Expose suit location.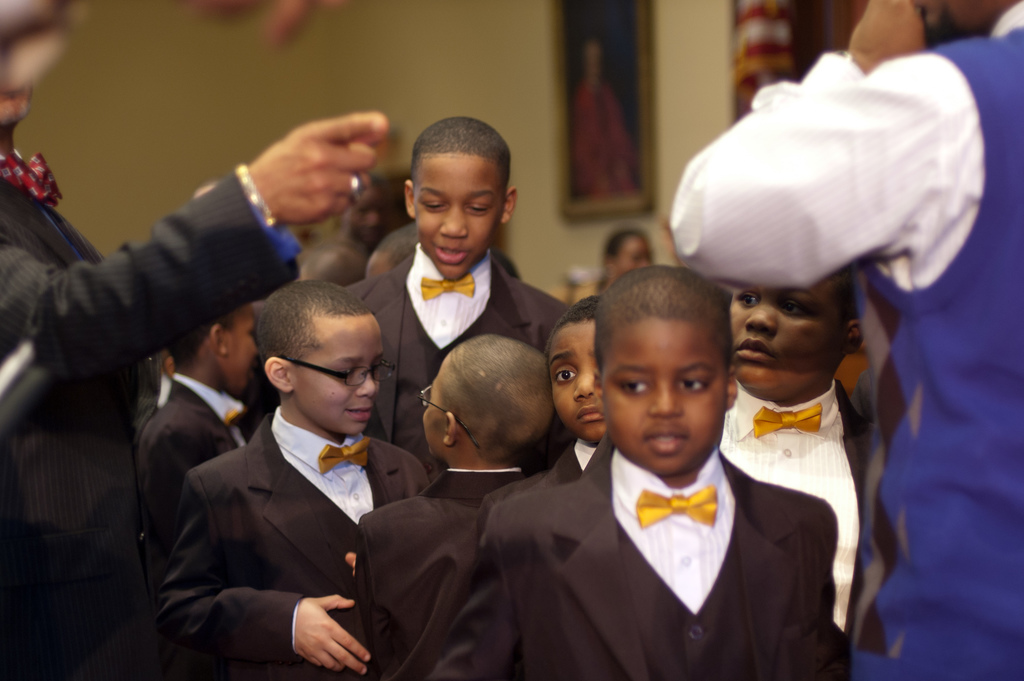
Exposed at detection(335, 460, 534, 680).
